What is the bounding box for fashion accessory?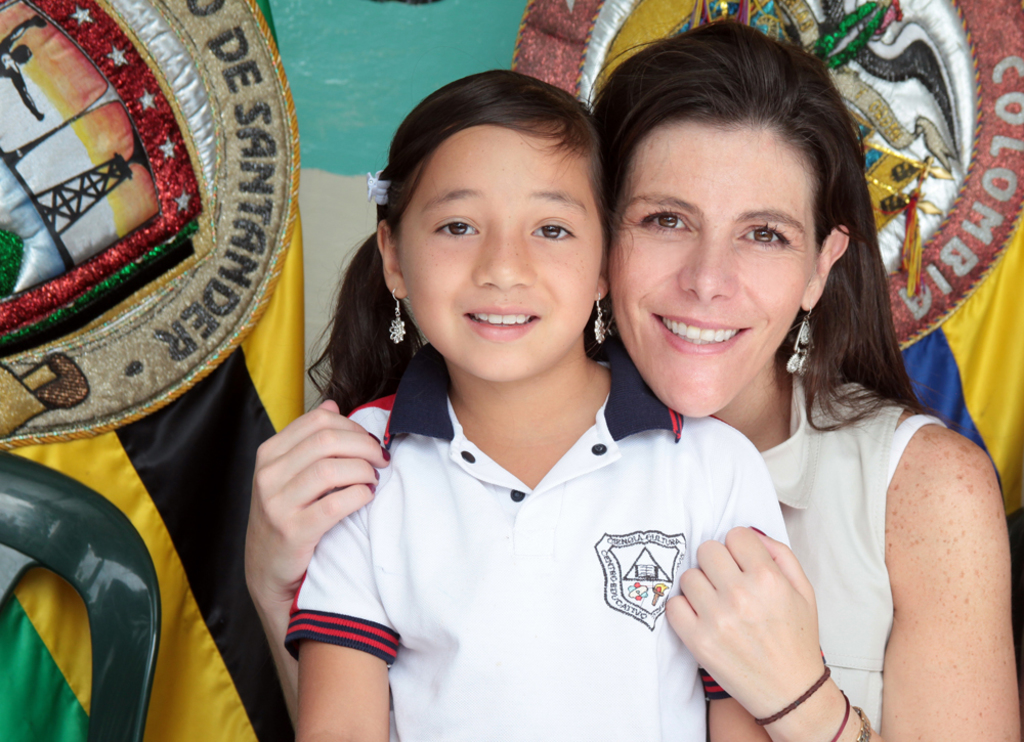
(382,447,395,467).
